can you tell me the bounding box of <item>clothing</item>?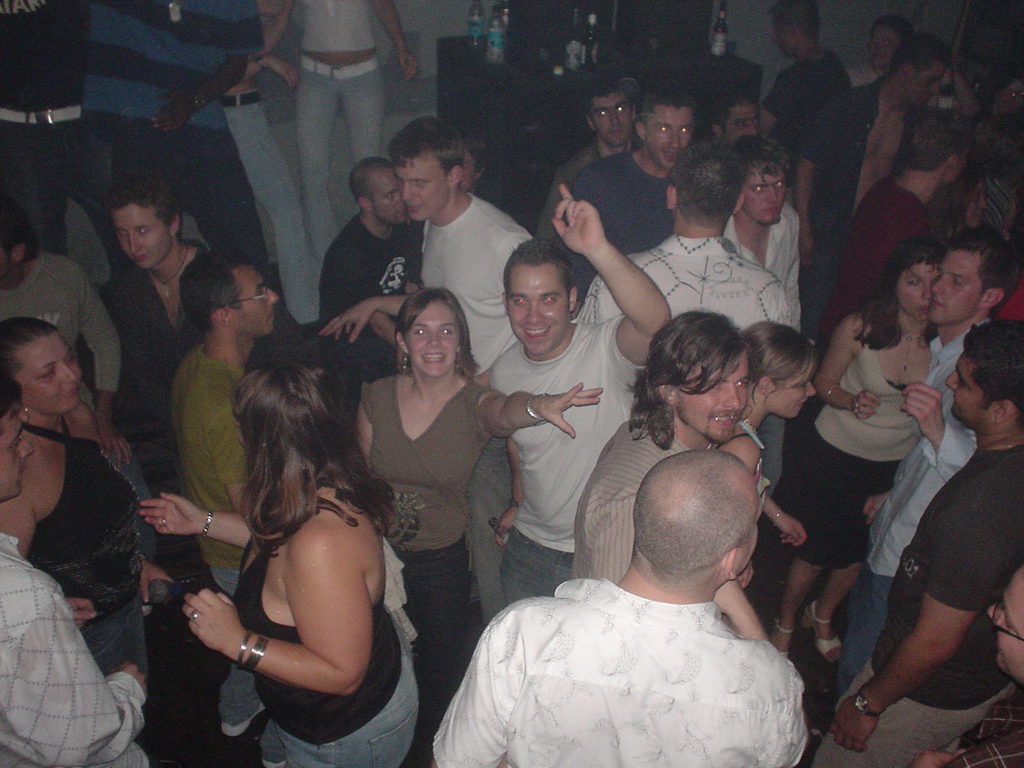
<box>99,240,203,497</box>.
